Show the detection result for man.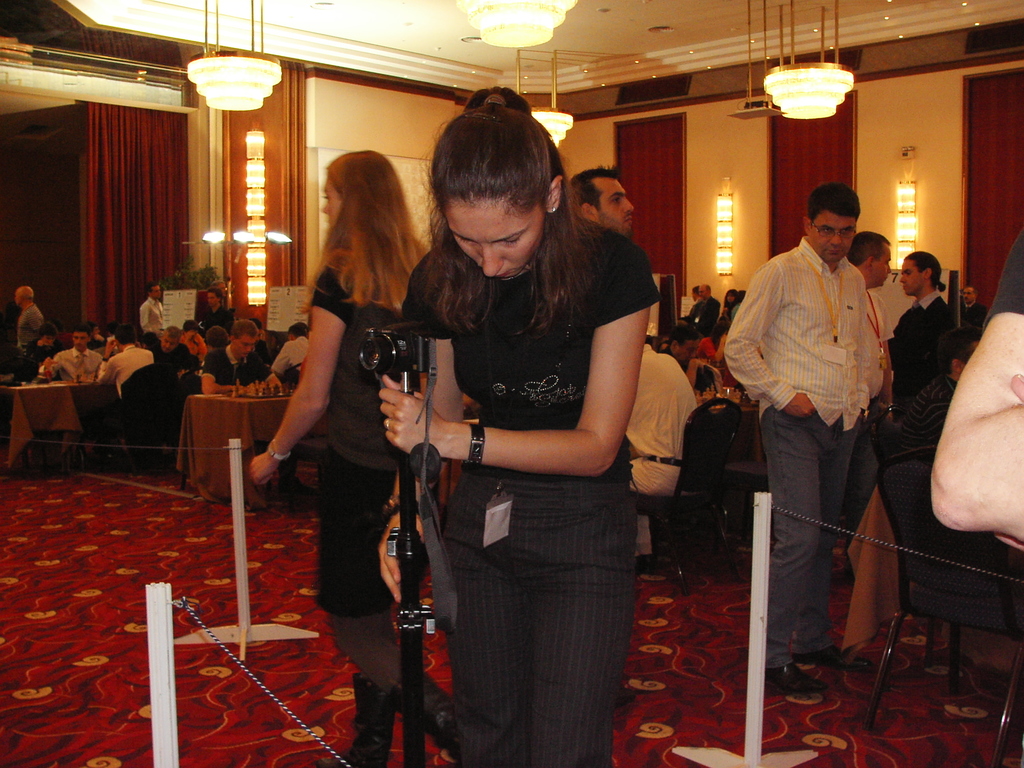
locate(197, 319, 280, 399).
